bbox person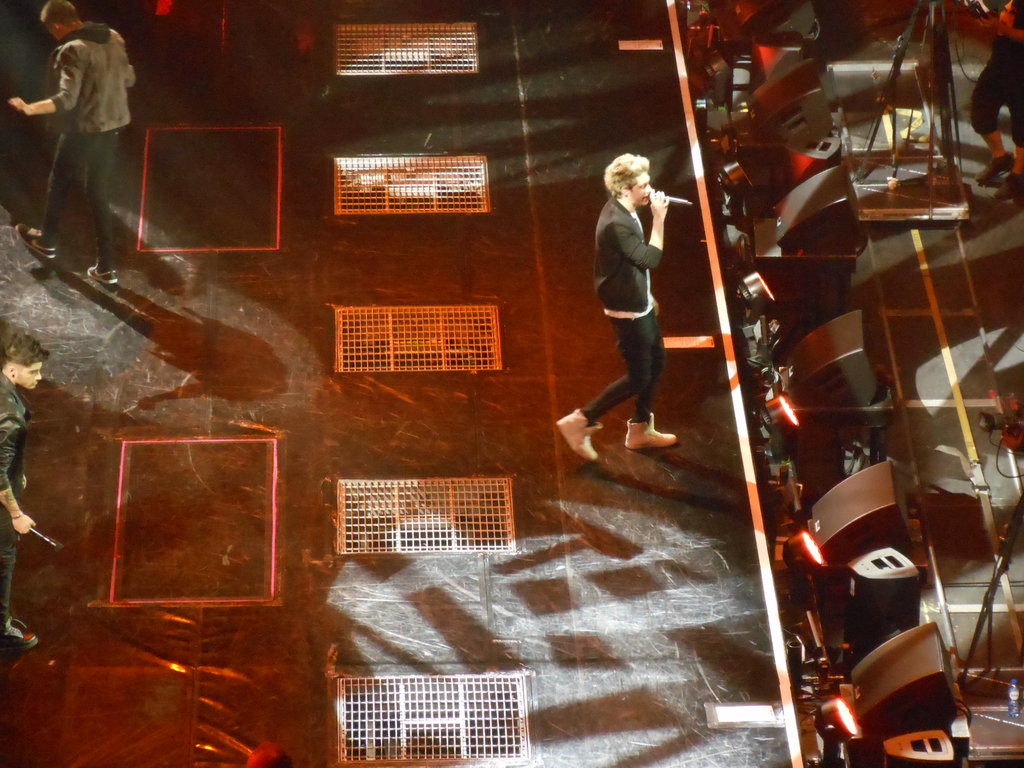
<bbox>593, 120, 694, 495</bbox>
